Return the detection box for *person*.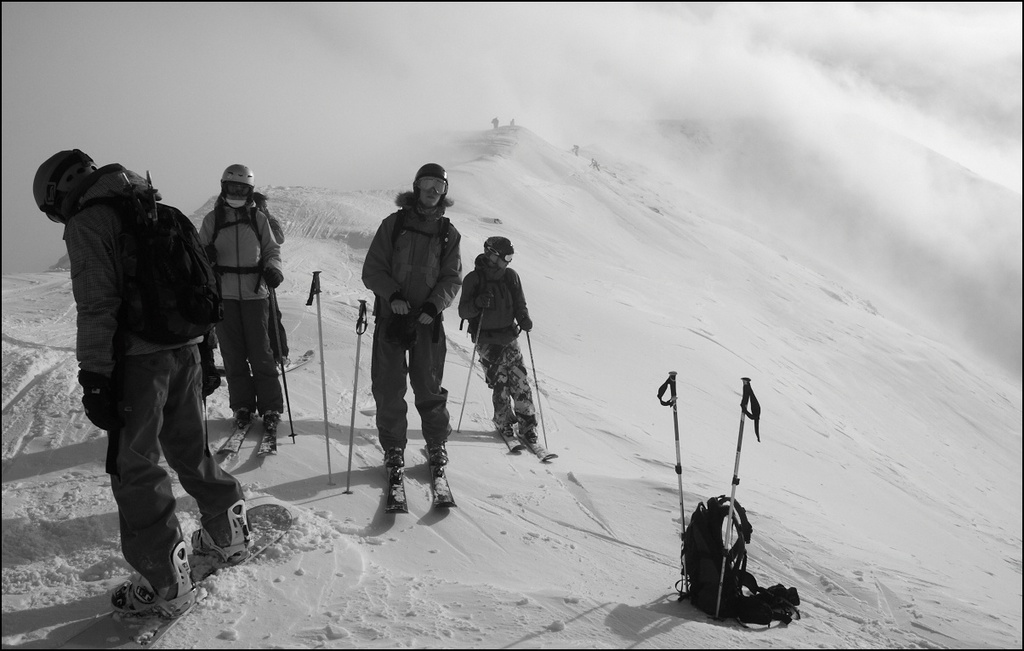
region(460, 222, 537, 478).
